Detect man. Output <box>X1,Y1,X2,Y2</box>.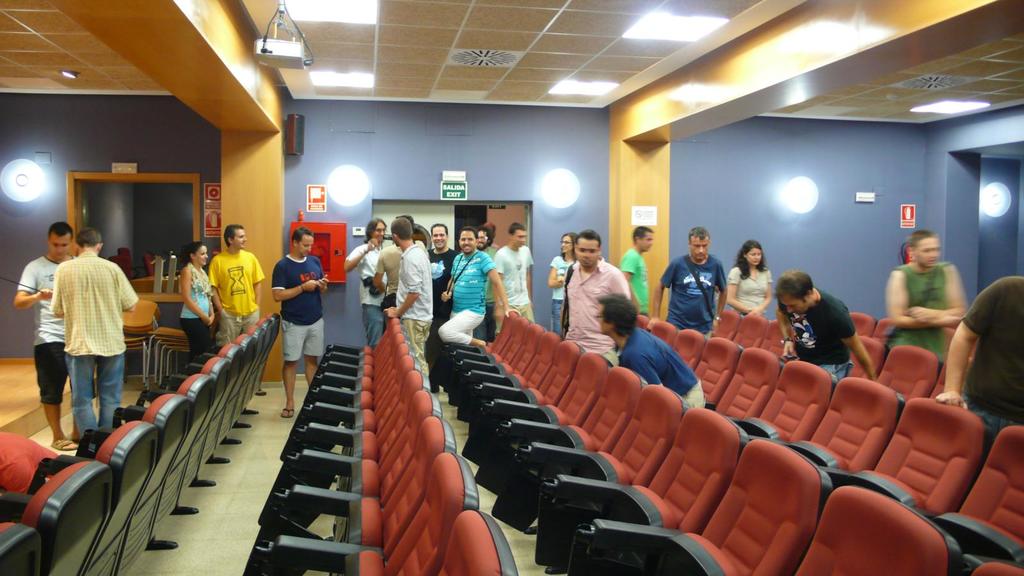
<box>344,214,394,345</box>.
